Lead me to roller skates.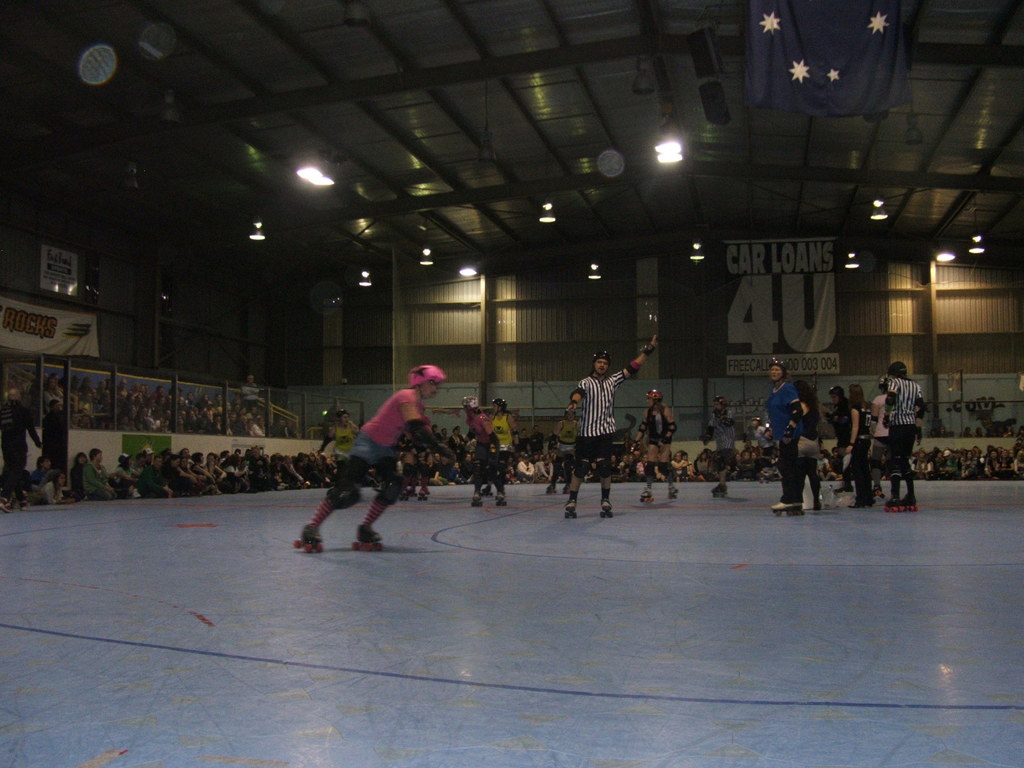
Lead to (x1=883, y1=495, x2=903, y2=511).
